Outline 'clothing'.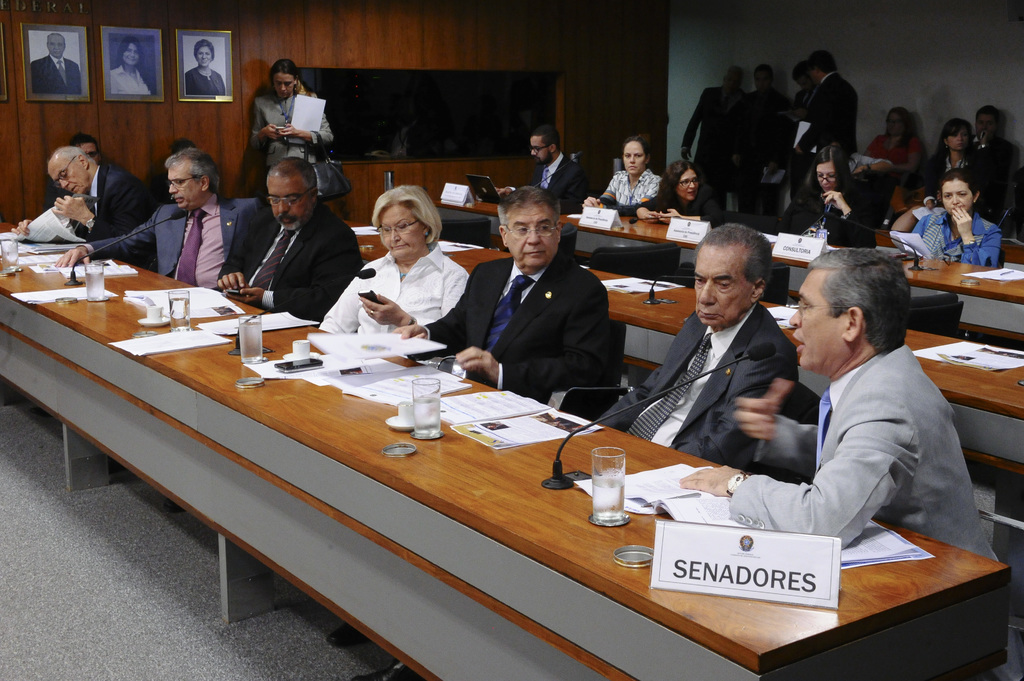
Outline: region(920, 145, 986, 204).
